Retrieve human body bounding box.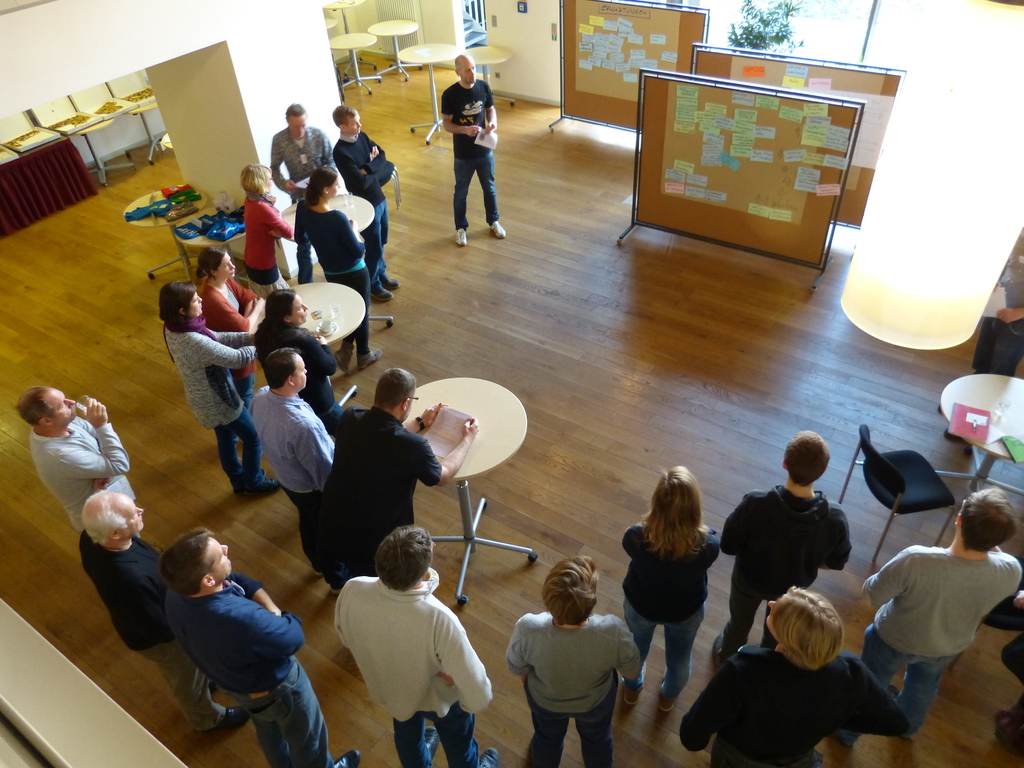
Bounding box: box(428, 51, 508, 255).
